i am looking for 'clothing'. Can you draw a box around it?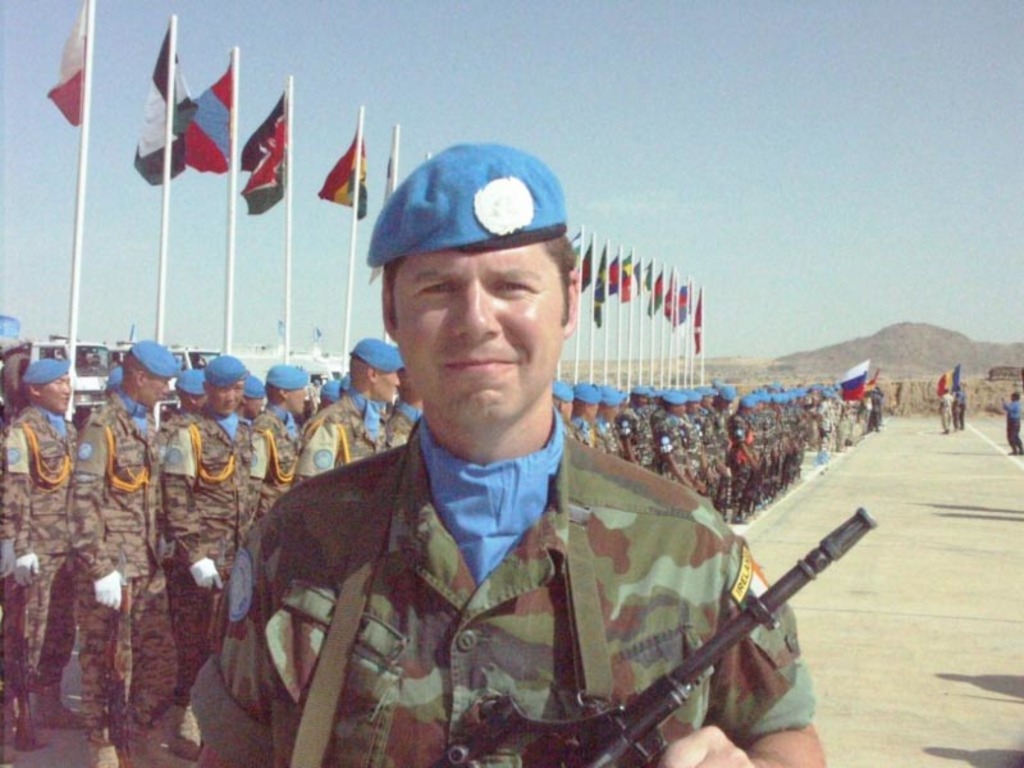
Sure, the bounding box is region(955, 389, 963, 425).
